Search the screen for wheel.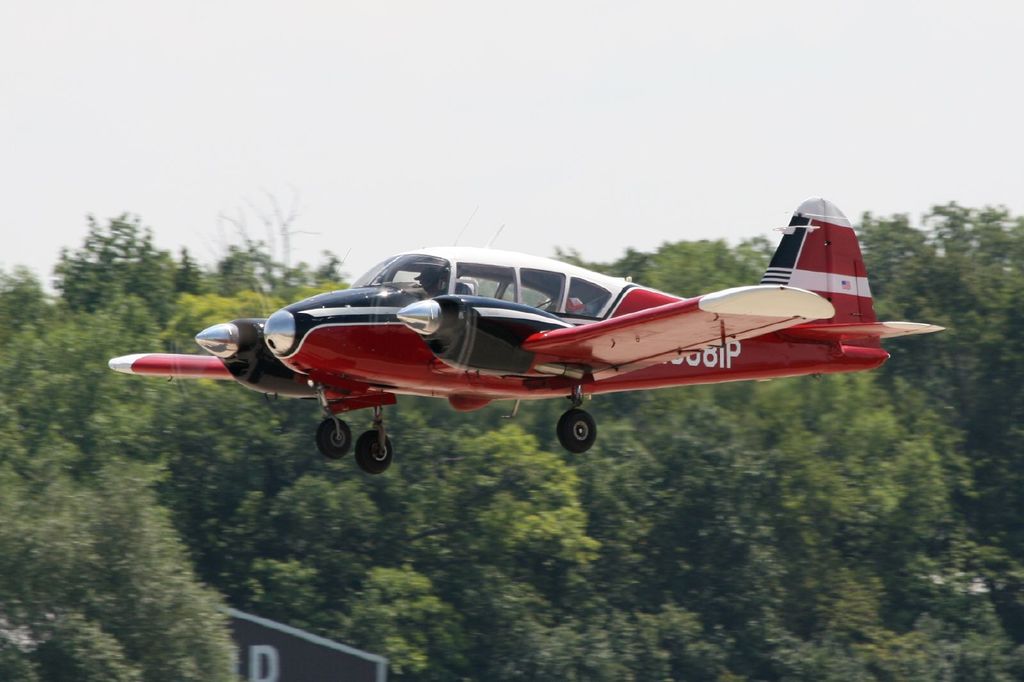
Found at 321:416:352:459.
